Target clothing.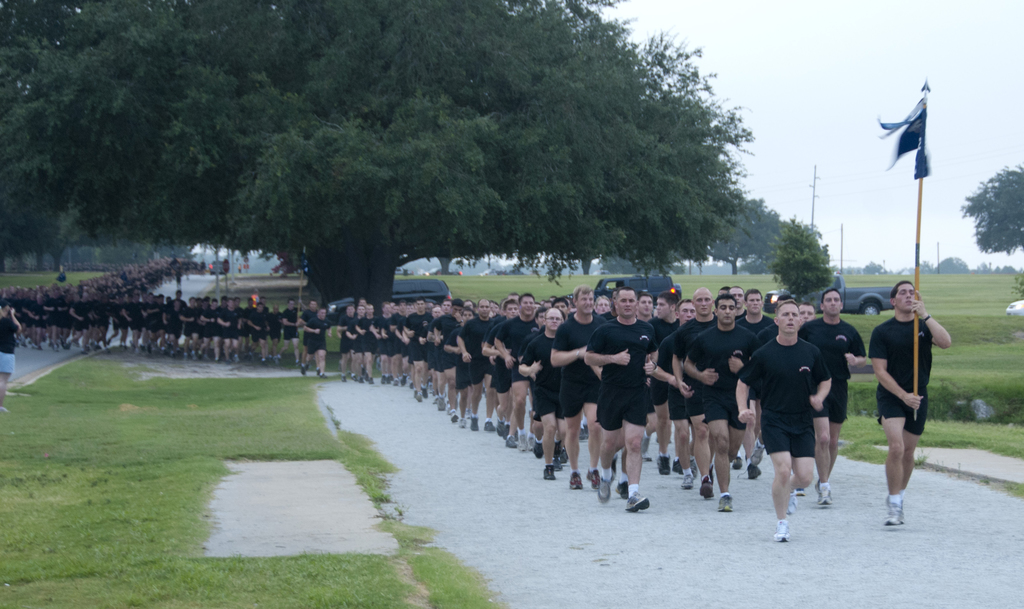
Target region: 684,315,760,426.
